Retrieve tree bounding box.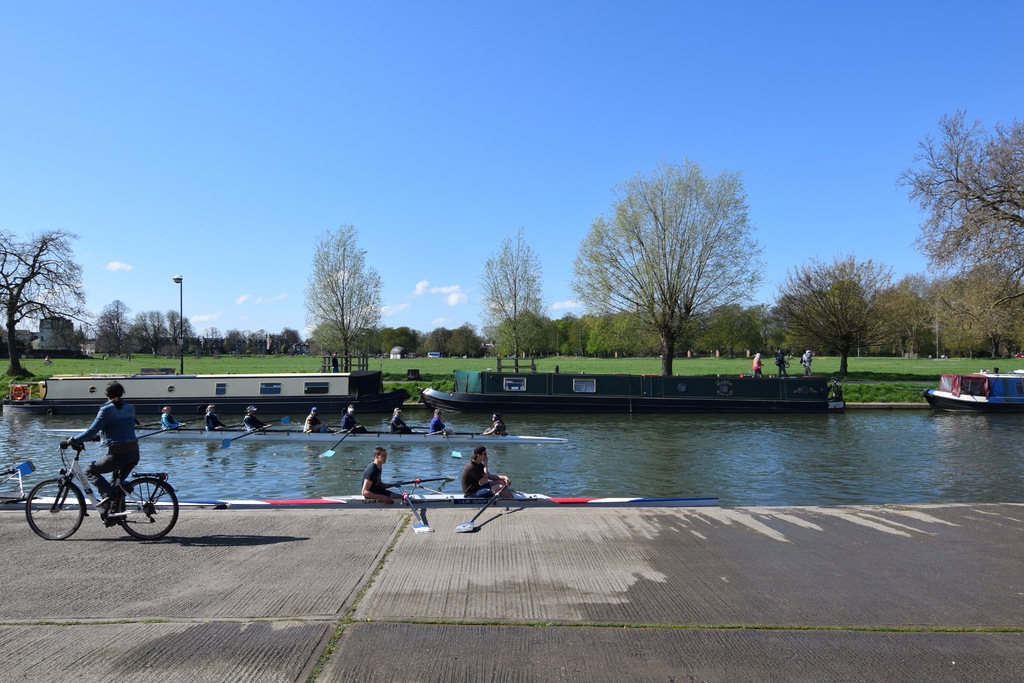
Bounding box: (left=776, top=252, right=896, bottom=388).
